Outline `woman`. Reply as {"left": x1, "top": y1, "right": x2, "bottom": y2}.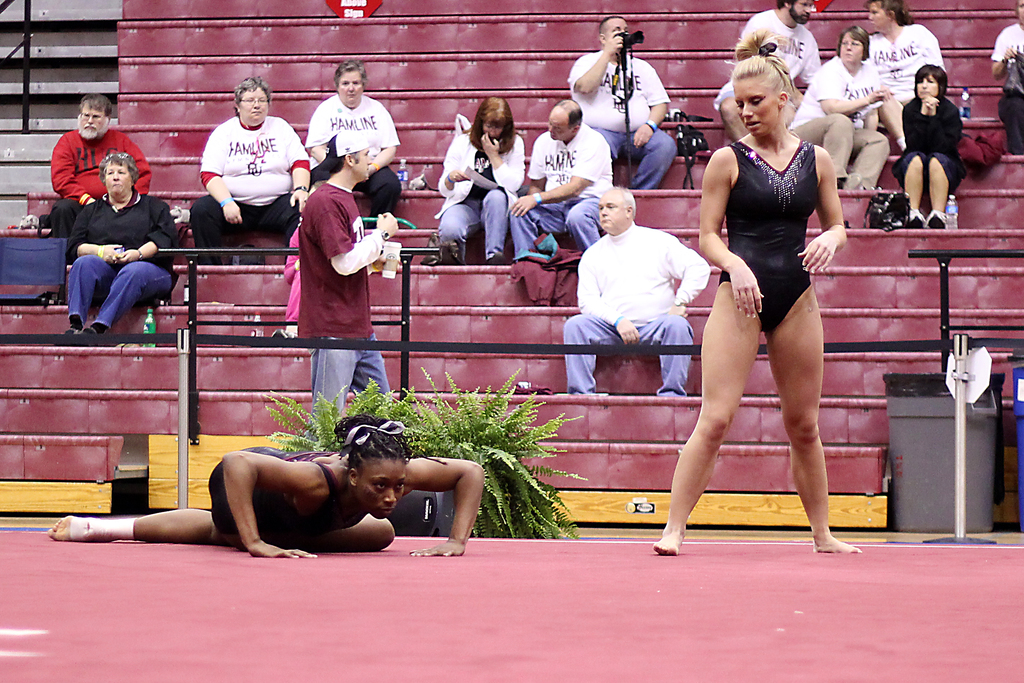
{"left": 50, "top": 151, "right": 180, "bottom": 338}.
